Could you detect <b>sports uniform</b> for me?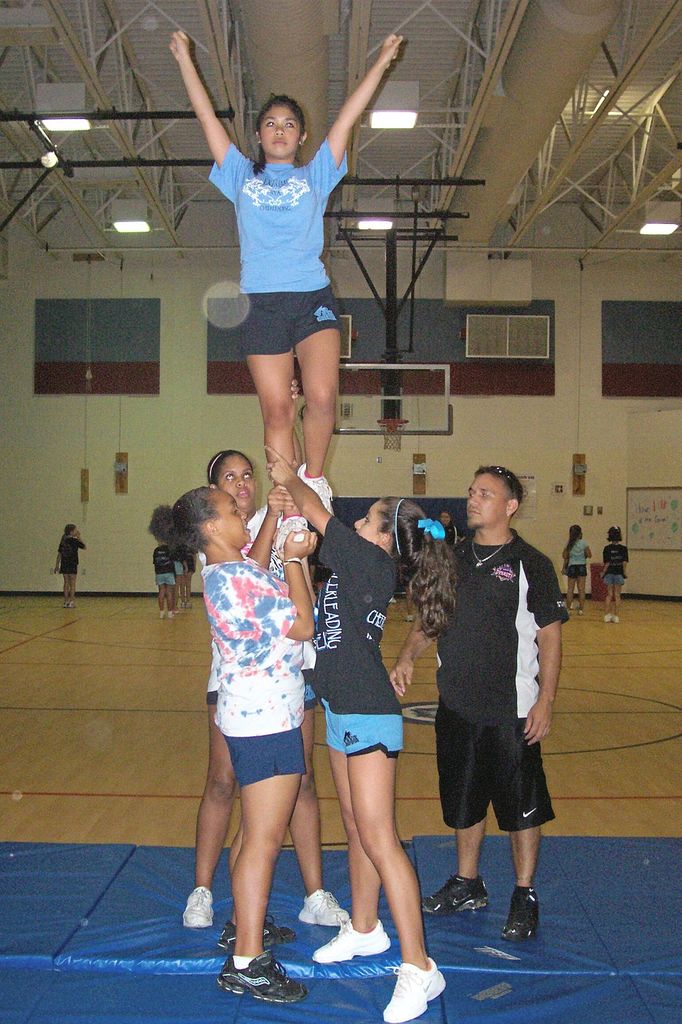
Detection result: select_region(208, 563, 314, 778).
